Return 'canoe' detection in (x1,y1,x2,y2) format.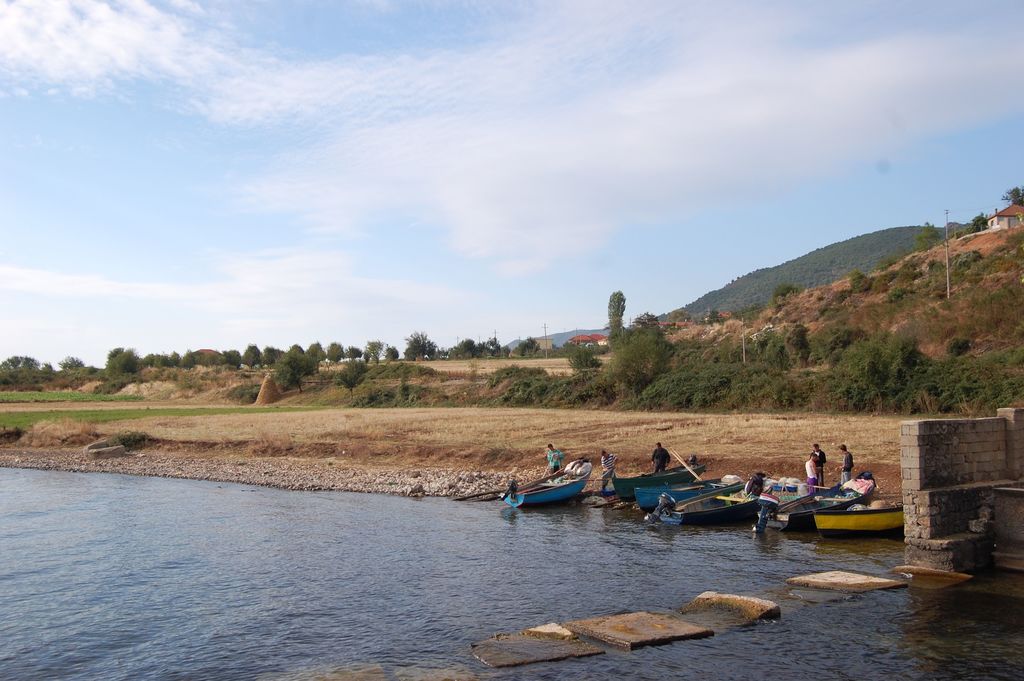
(634,475,740,513).
